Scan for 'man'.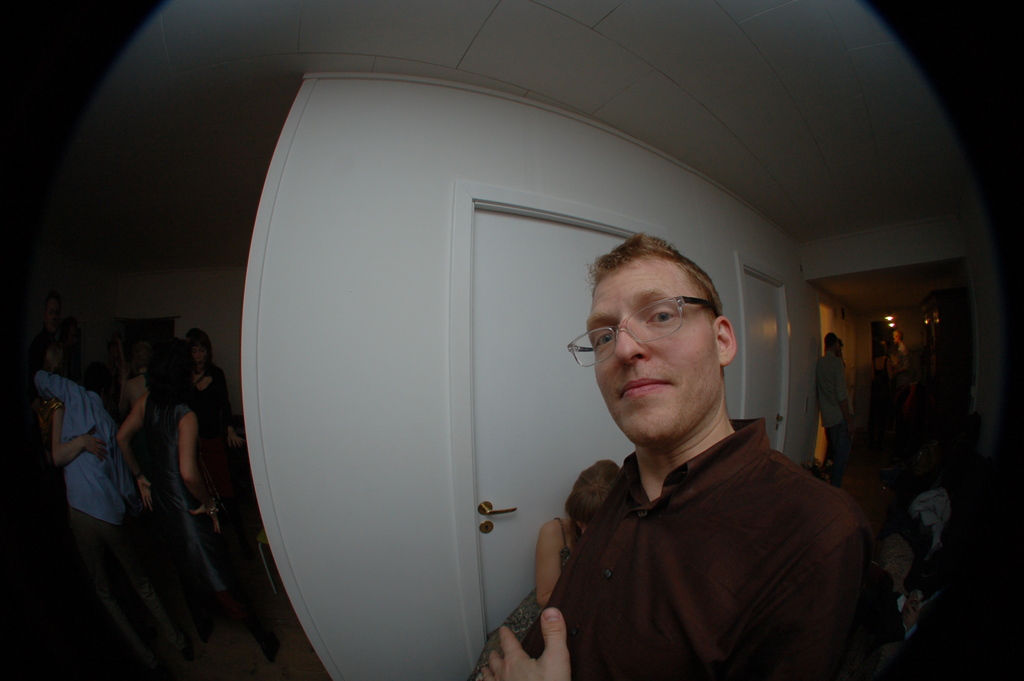
Scan result: 515, 222, 877, 668.
